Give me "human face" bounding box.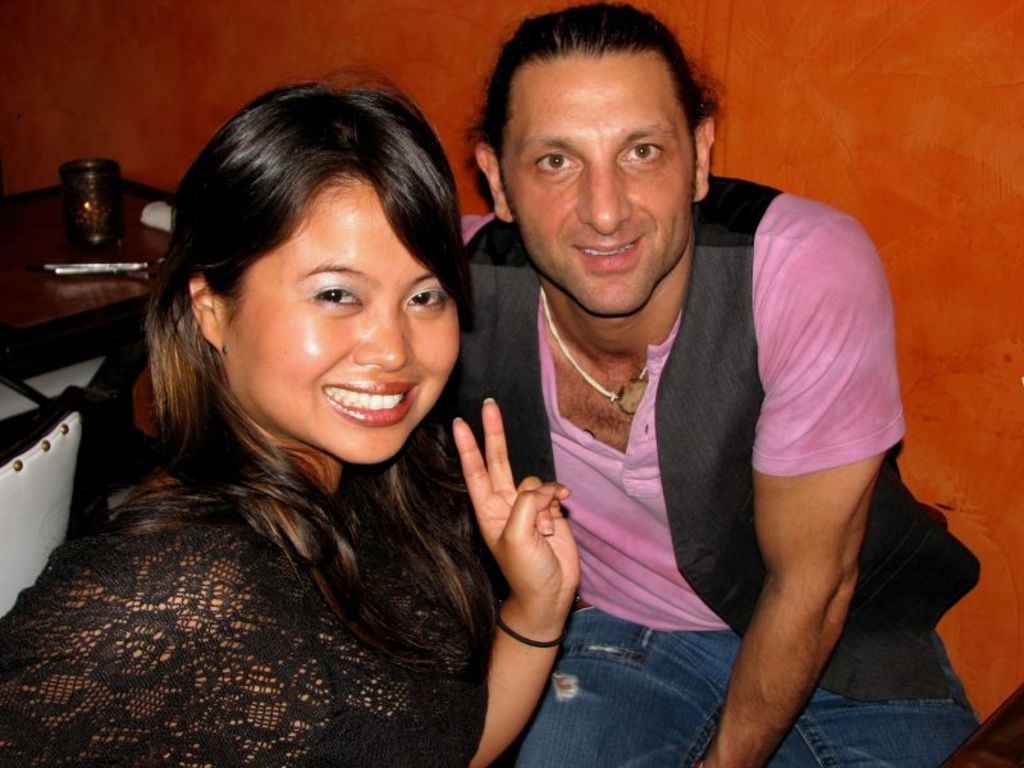
box(498, 49, 690, 317).
